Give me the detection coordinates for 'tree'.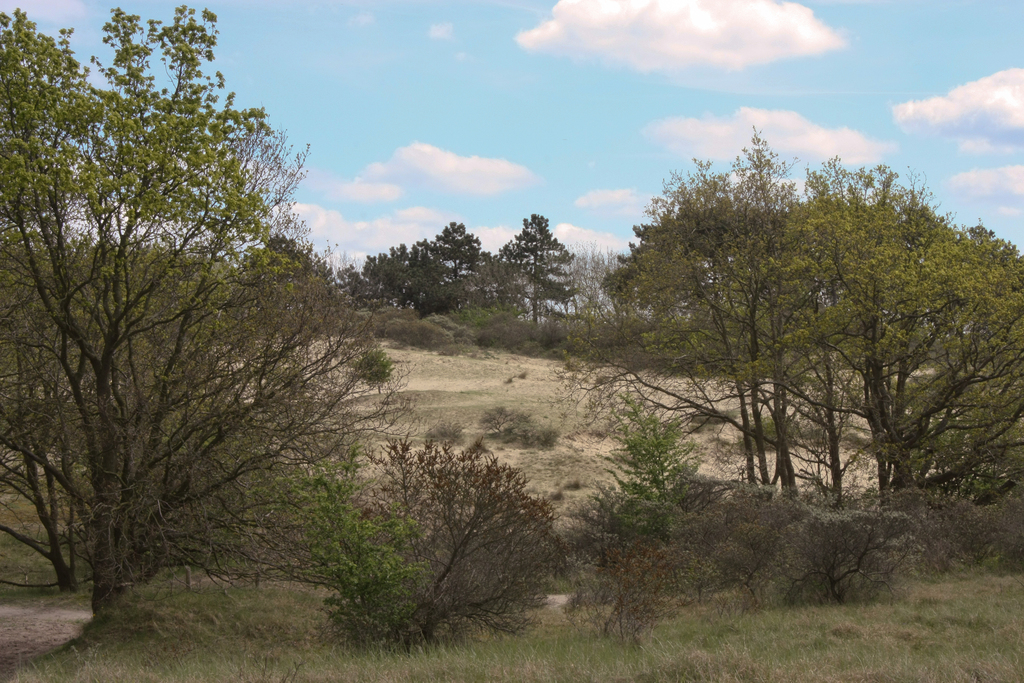
(left=915, top=222, right=1023, bottom=474).
